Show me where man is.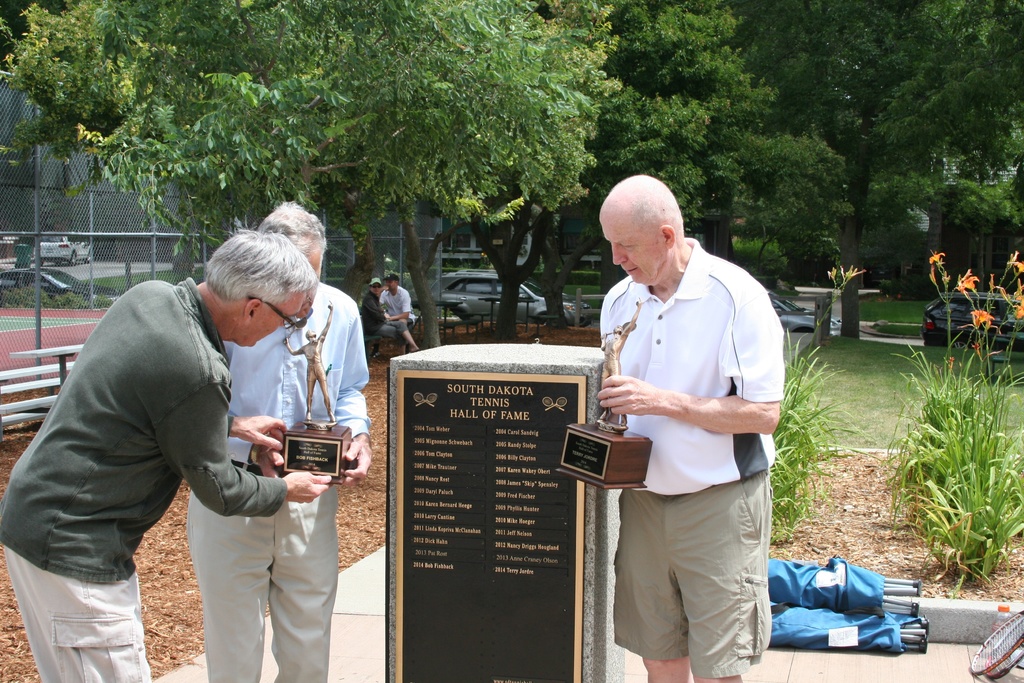
man is at 578/163/802/677.
